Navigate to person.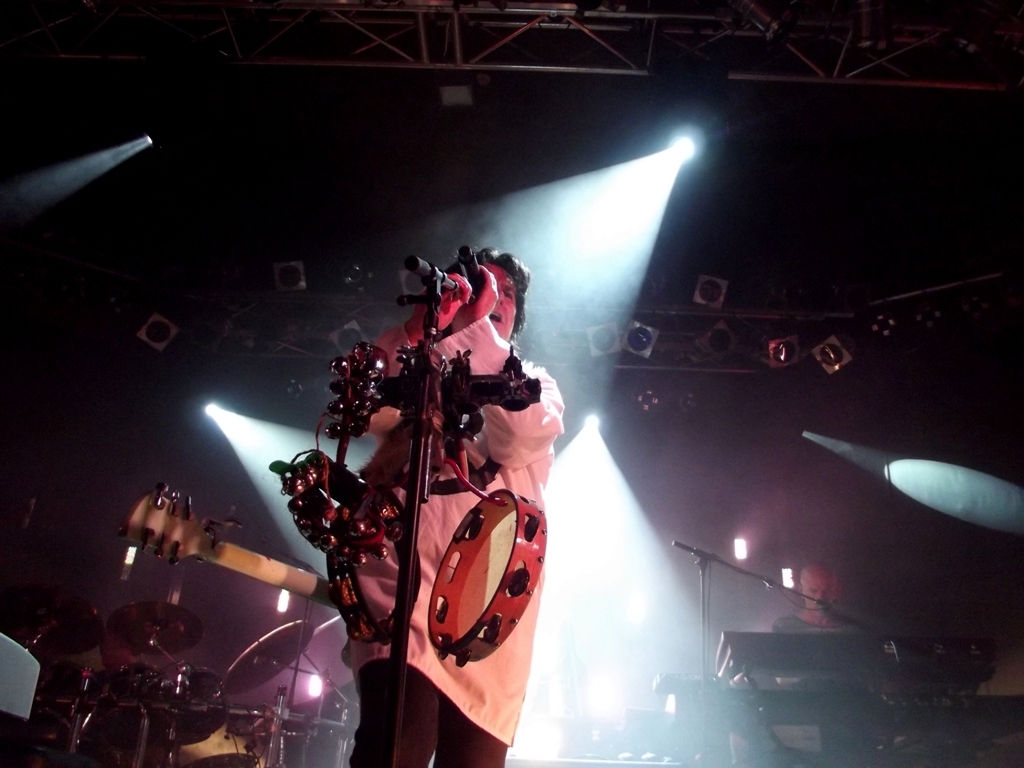
Navigation target: box=[290, 251, 555, 767].
